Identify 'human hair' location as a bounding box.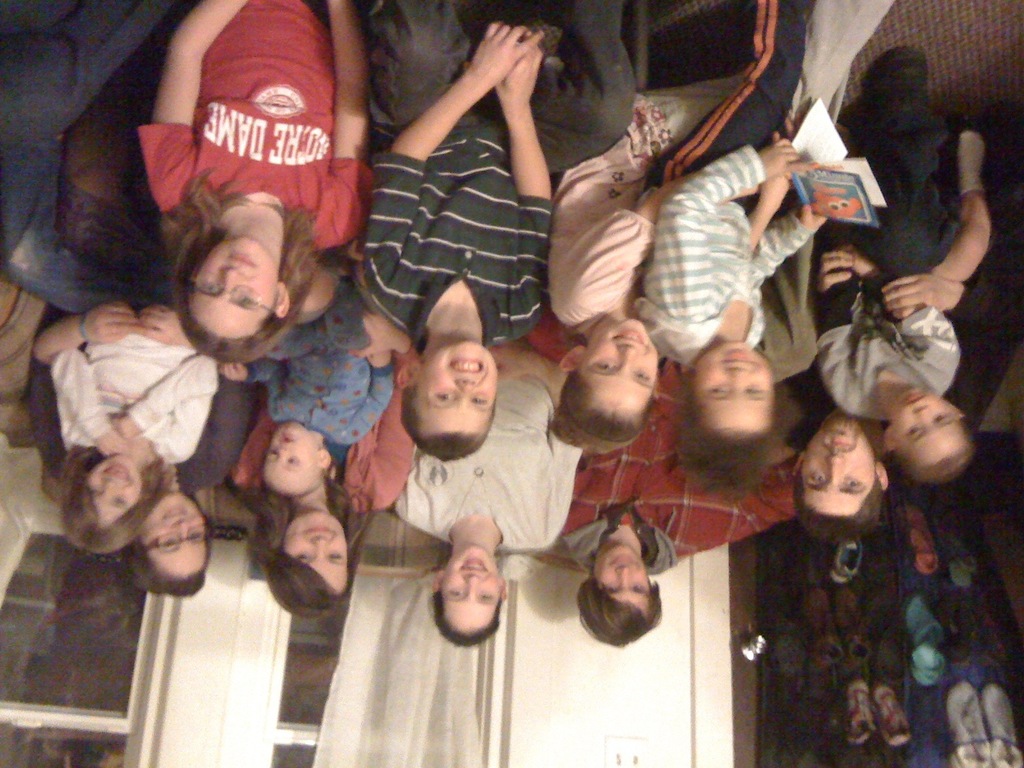
<region>401, 384, 497, 463</region>.
